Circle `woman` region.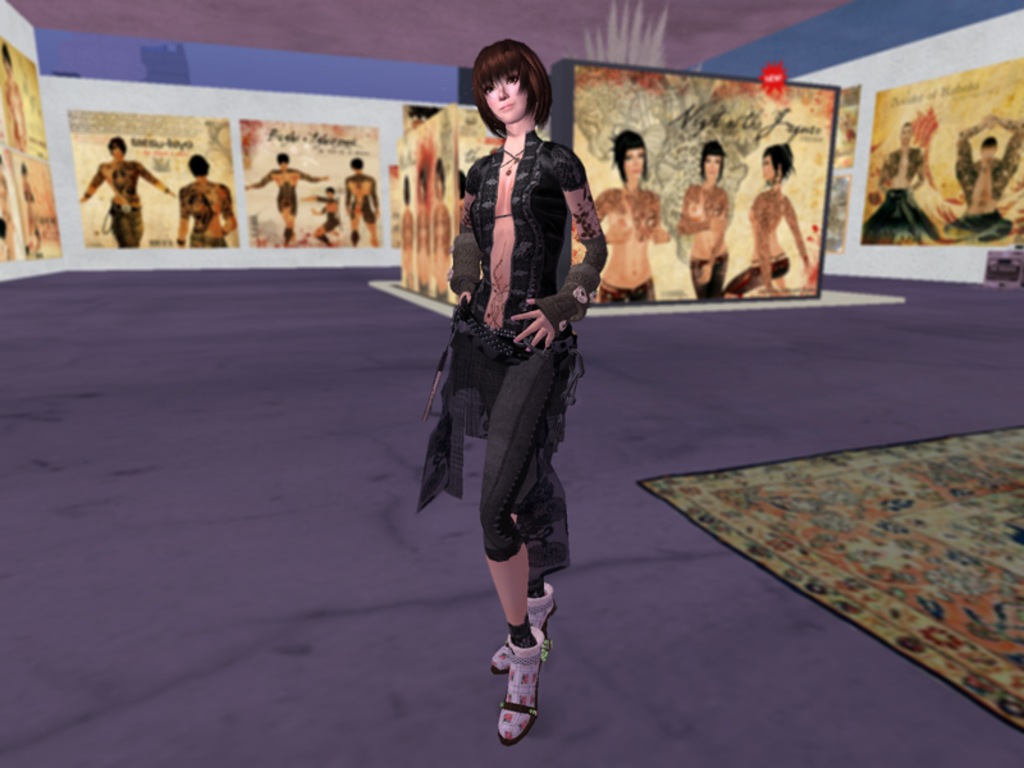
Region: {"x1": 424, "y1": 28, "x2": 598, "y2": 739}.
